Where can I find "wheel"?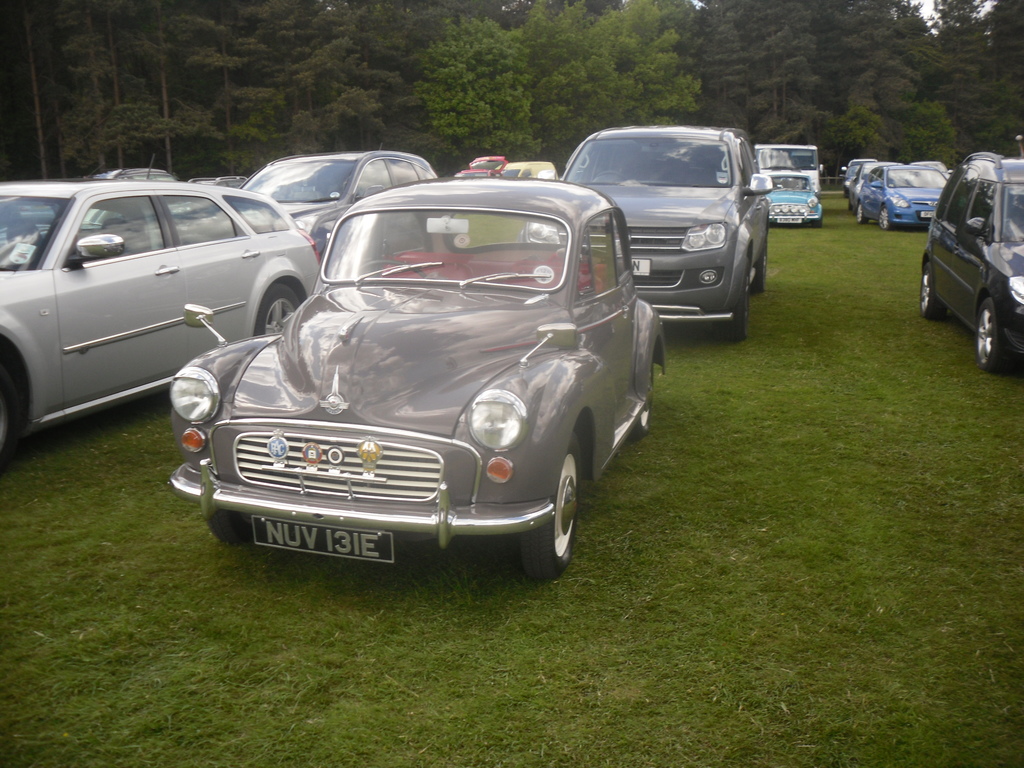
You can find it at <box>812,216,822,228</box>.
